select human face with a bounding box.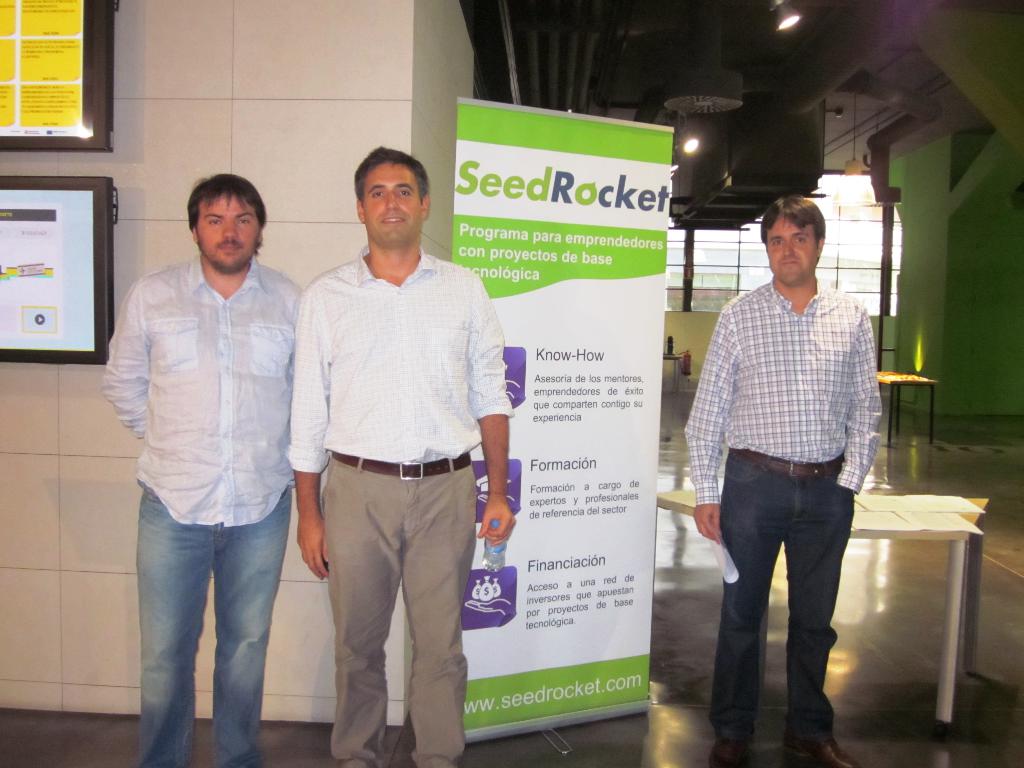
rect(195, 193, 262, 269).
